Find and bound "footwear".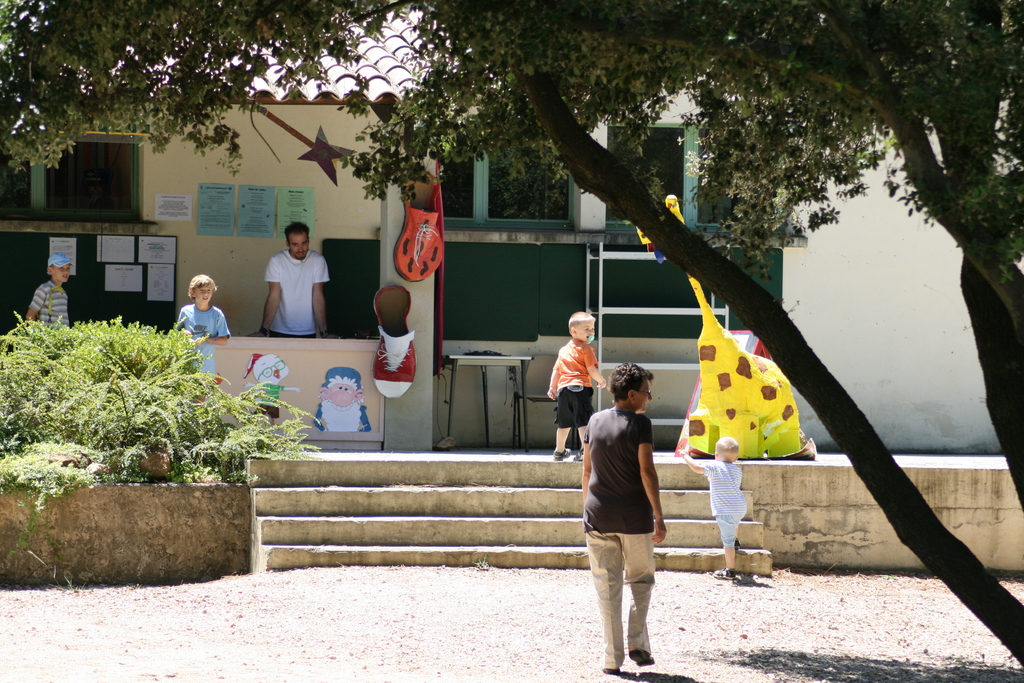
Bound: 628, 646, 655, 667.
